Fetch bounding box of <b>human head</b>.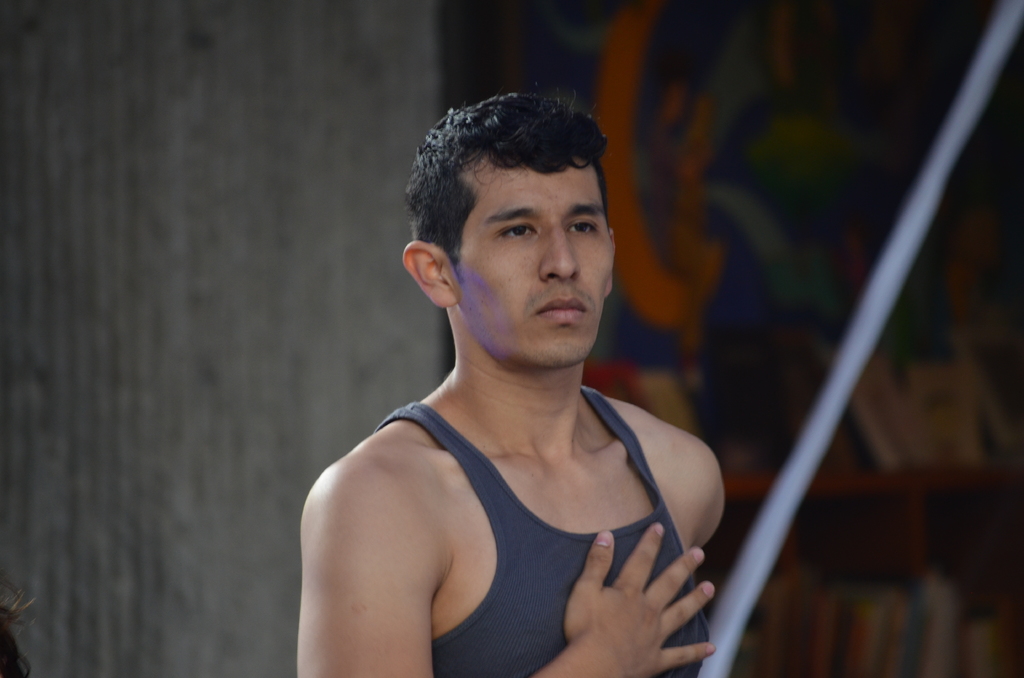
Bbox: (x1=403, y1=97, x2=616, y2=367).
